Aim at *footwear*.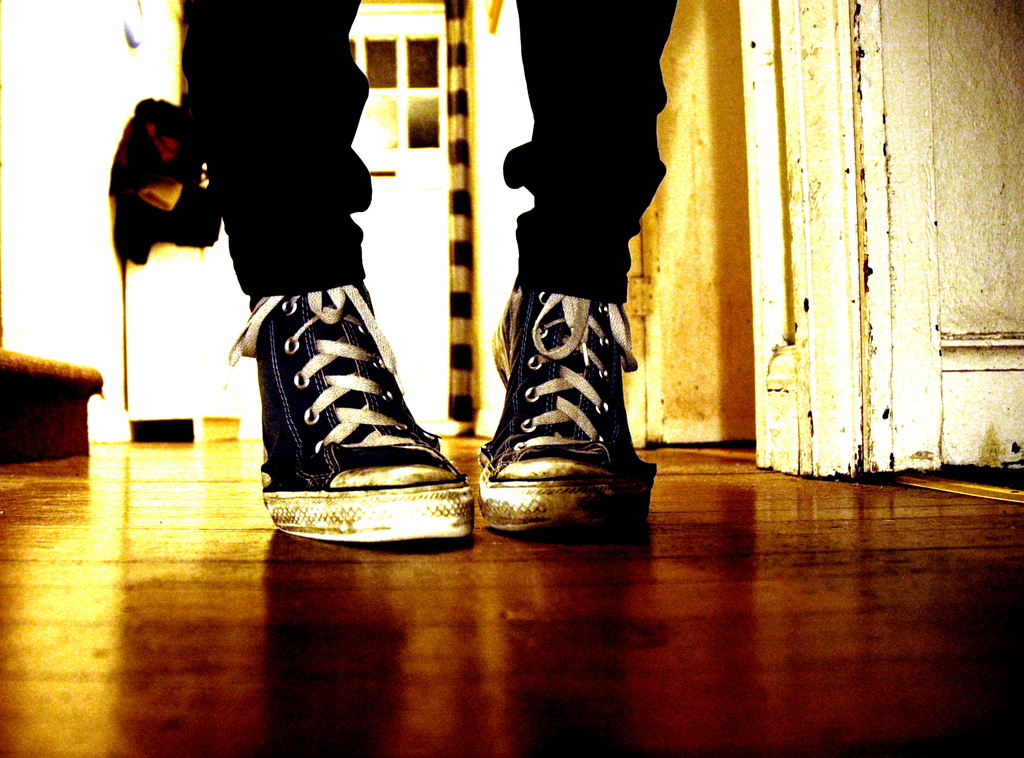
Aimed at region(237, 268, 467, 544).
